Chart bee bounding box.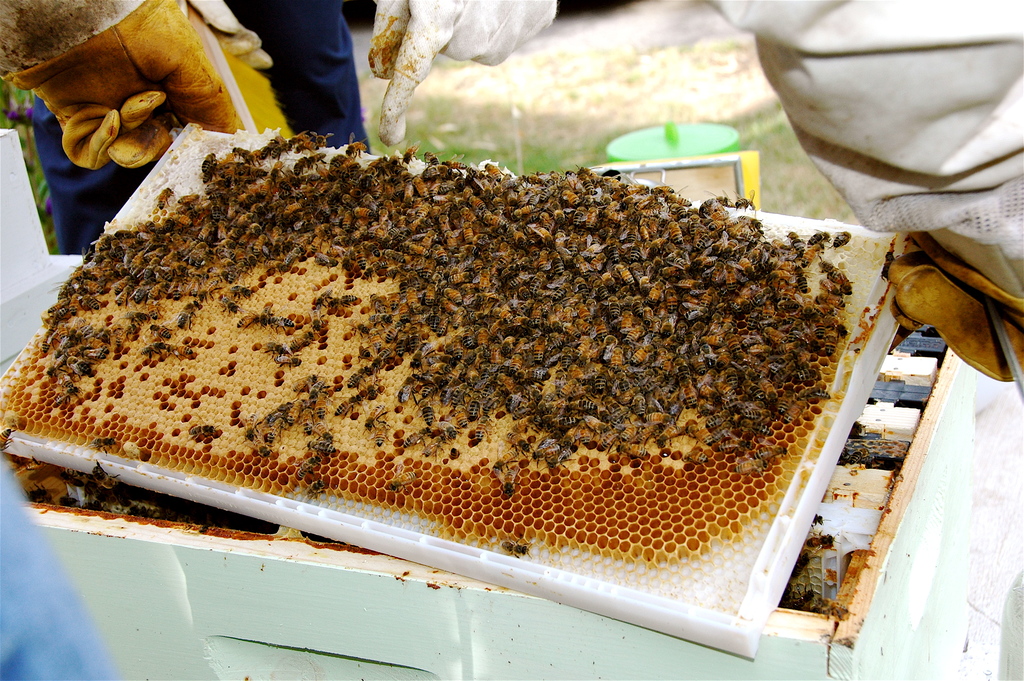
Charted: [x1=290, y1=402, x2=305, y2=427].
